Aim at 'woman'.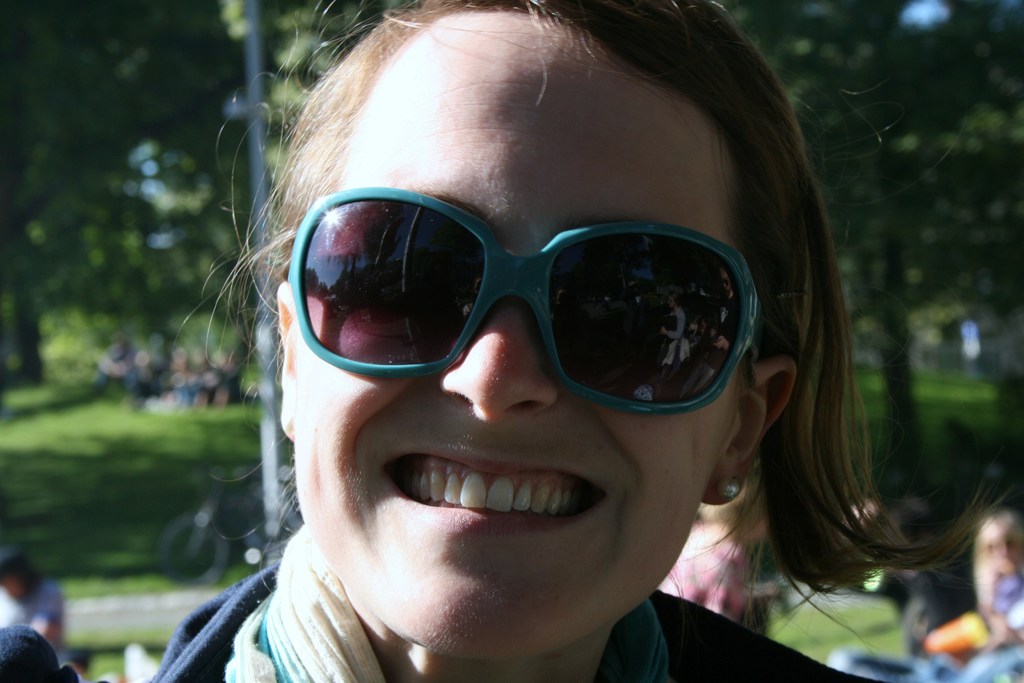
Aimed at region(115, 0, 1000, 682).
